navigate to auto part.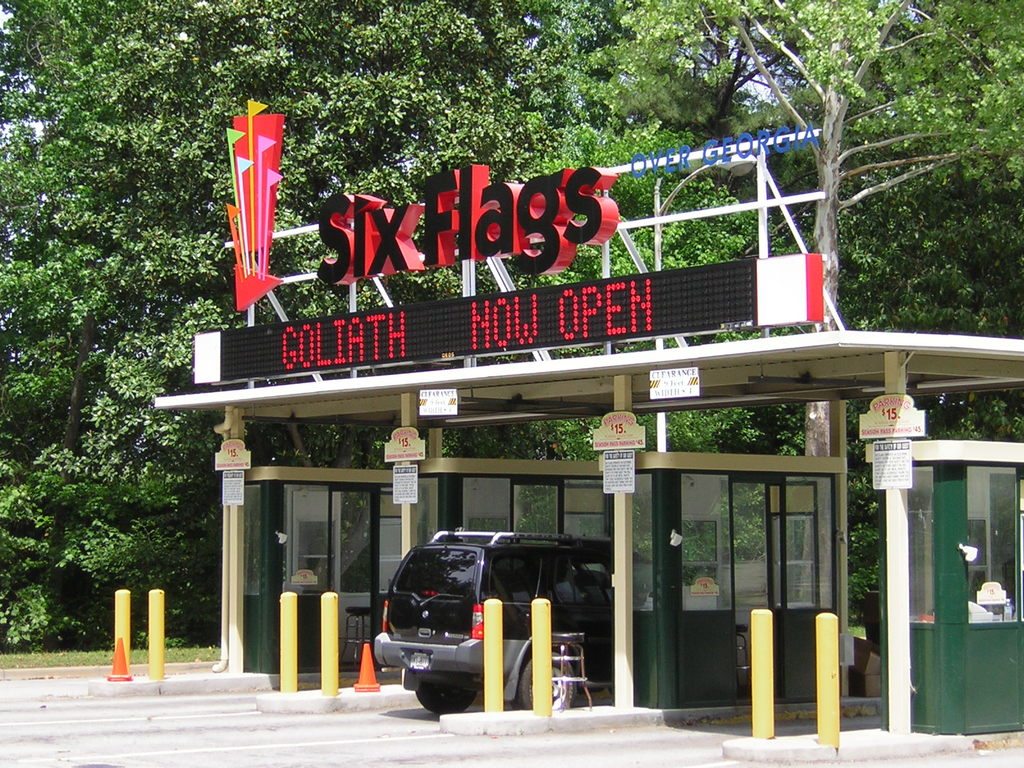
Navigation target: <region>543, 547, 637, 593</region>.
